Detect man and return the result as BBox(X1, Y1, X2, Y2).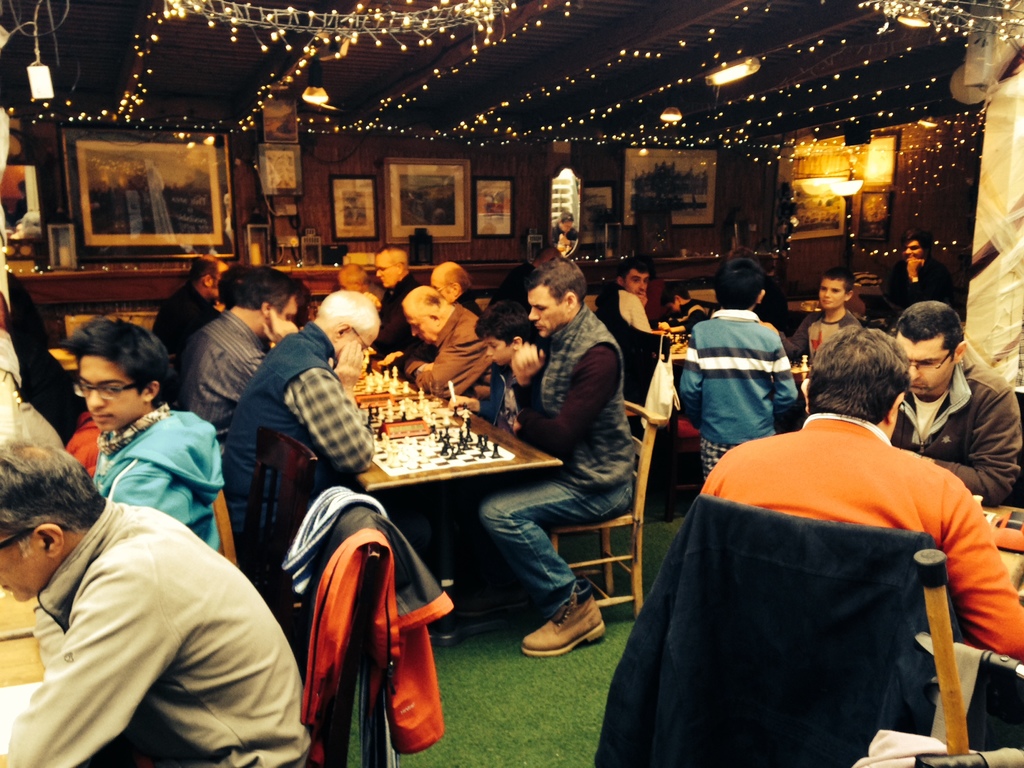
BBox(392, 285, 487, 419).
